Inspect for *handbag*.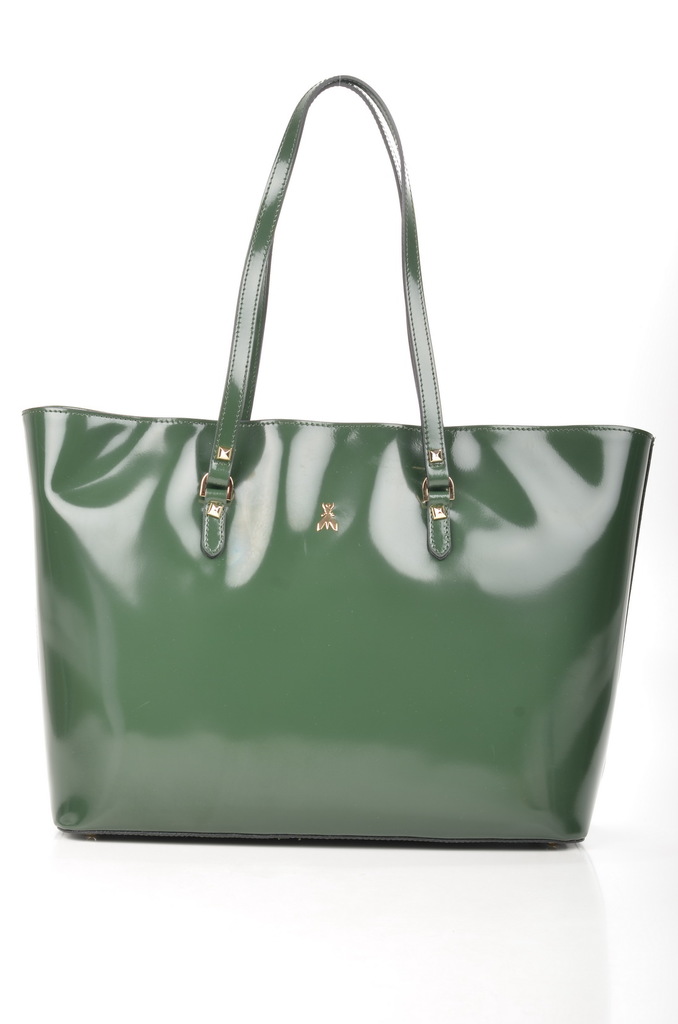
Inspection: <box>23,71,660,848</box>.
